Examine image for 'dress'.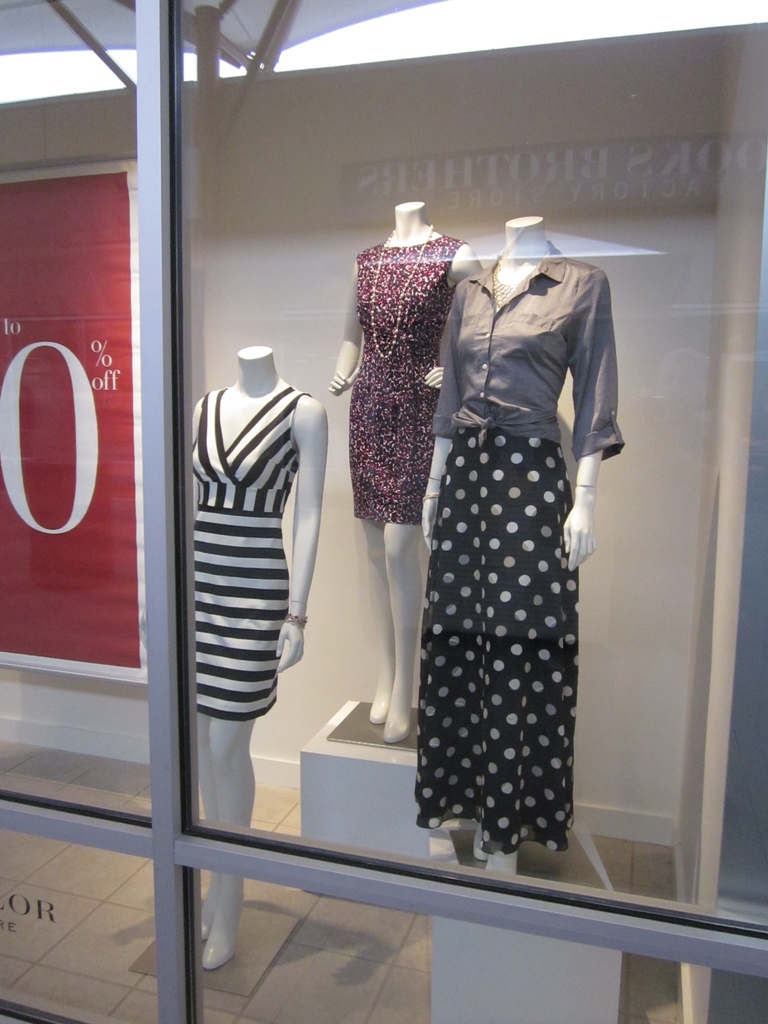
Examination result: box(195, 385, 310, 719).
